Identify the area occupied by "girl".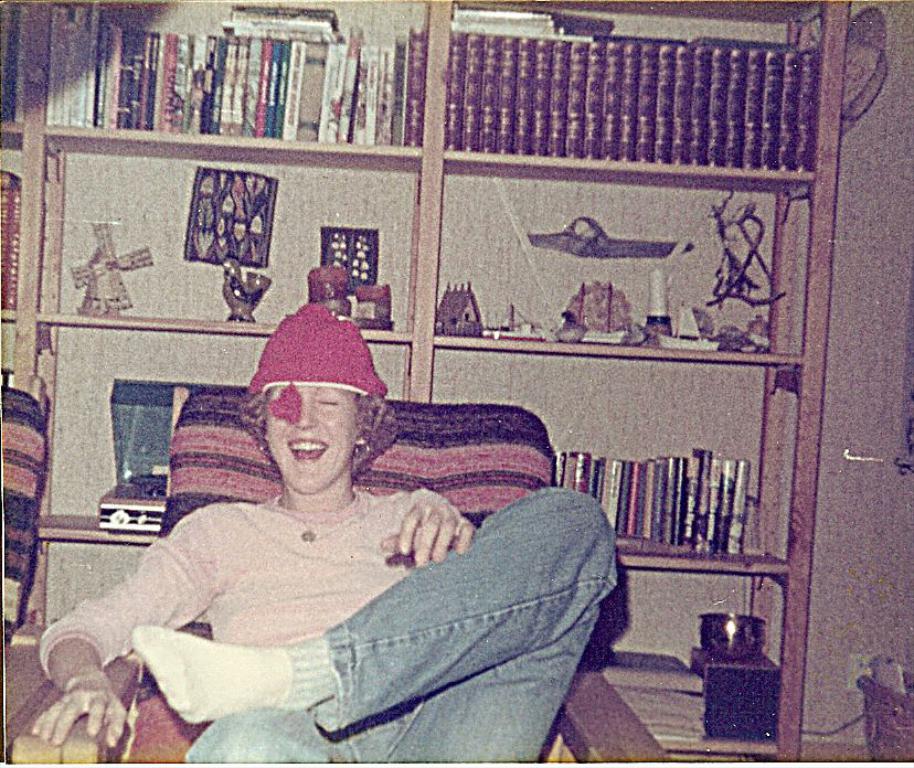
Area: x1=34, y1=301, x2=620, y2=767.
